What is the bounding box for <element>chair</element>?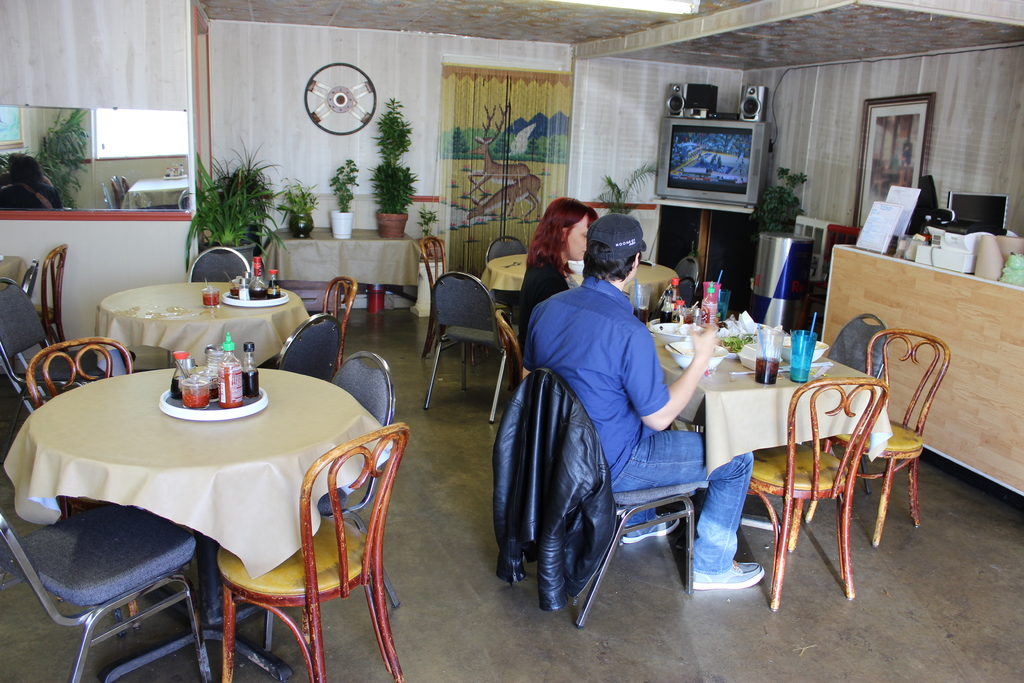
x1=675, y1=251, x2=694, y2=313.
